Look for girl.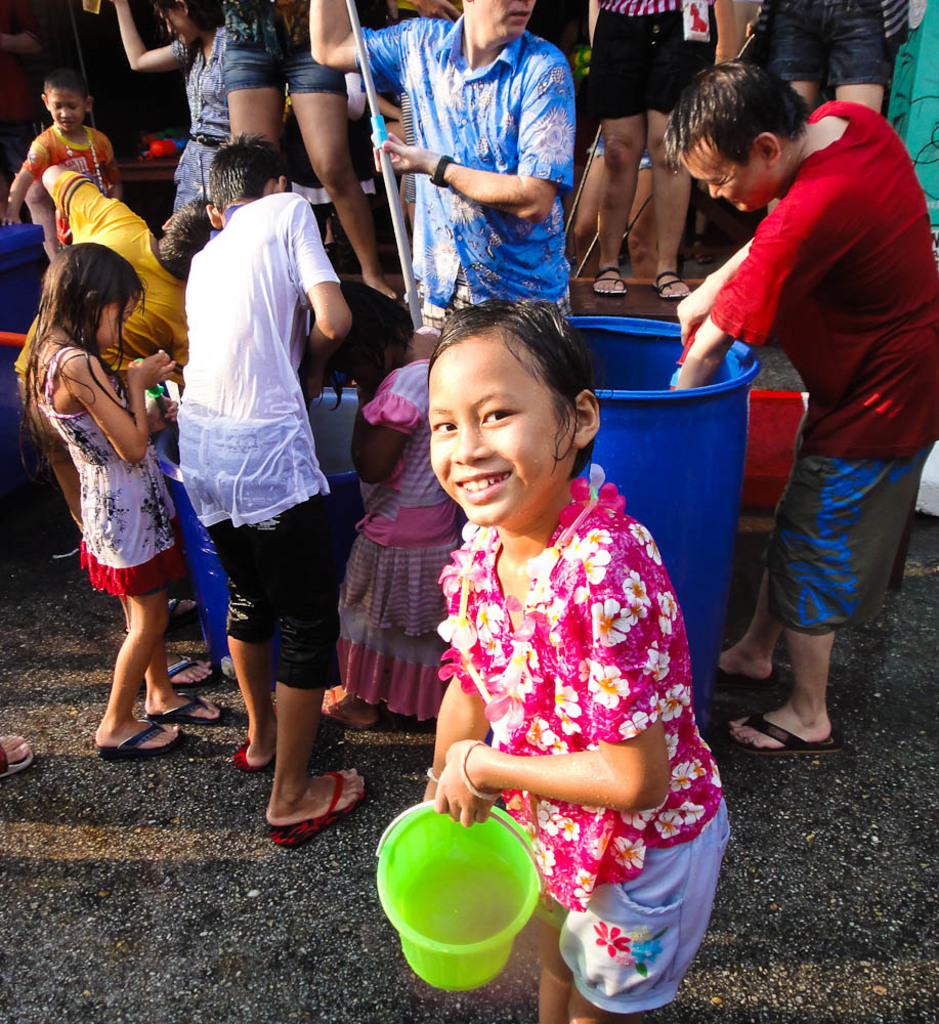
Found: {"left": 123, "top": 0, "right": 240, "bottom": 212}.
